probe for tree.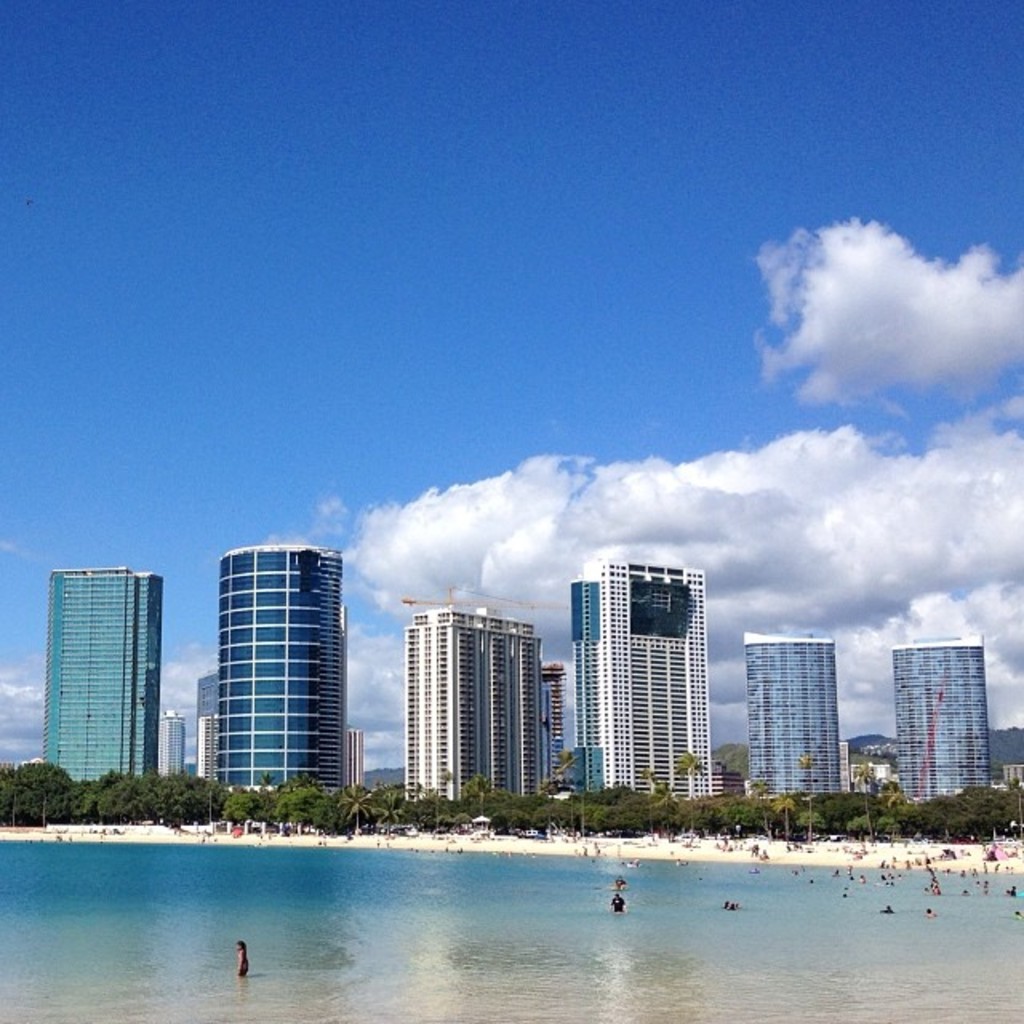
Probe result: select_region(462, 778, 494, 838).
